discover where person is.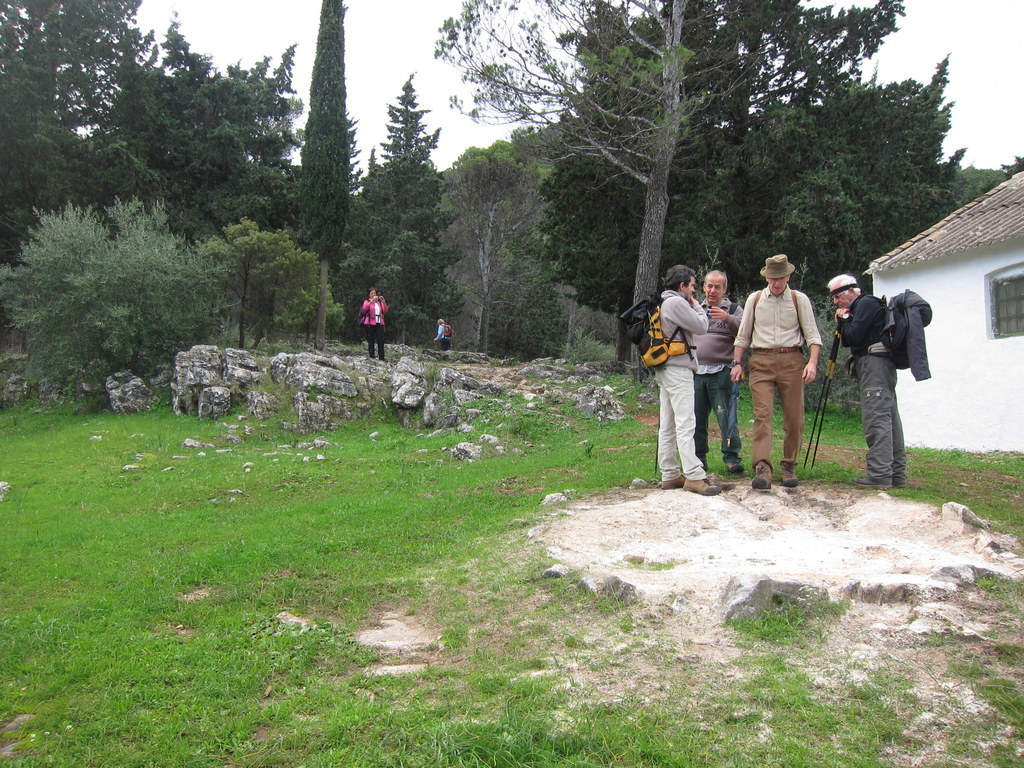
Discovered at [x1=360, y1=284, x2=389, y2=362].
